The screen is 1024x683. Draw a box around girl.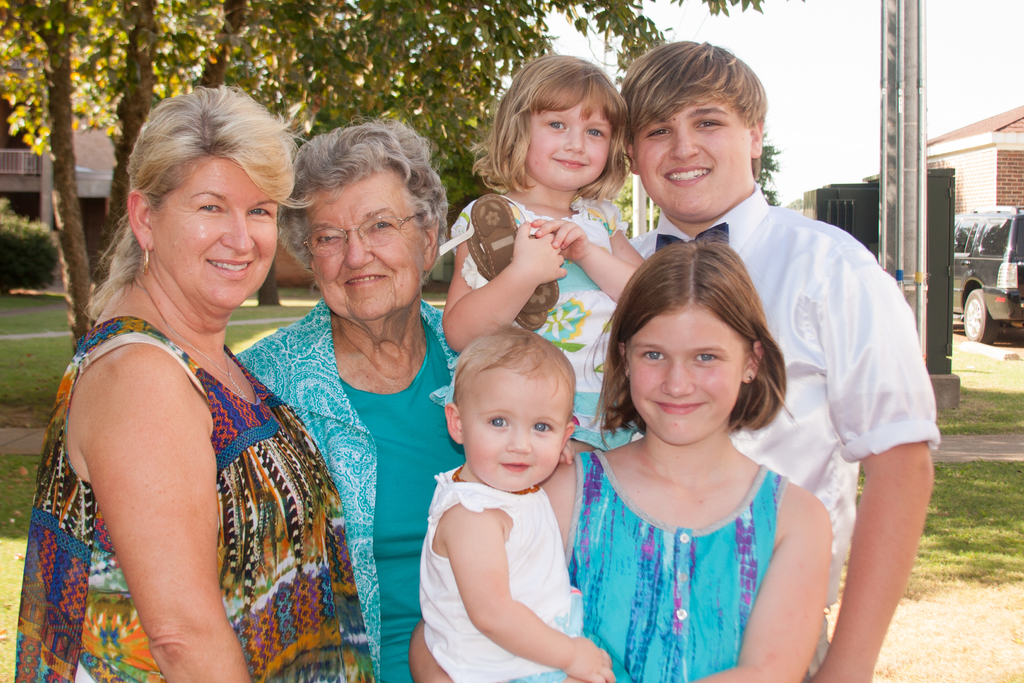
x1=425 y1=54 x2=645 y2=454.
